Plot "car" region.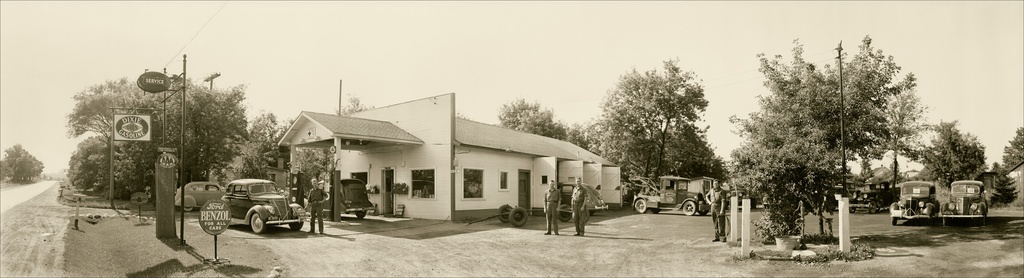
Plotted at (321,179,374,219).
